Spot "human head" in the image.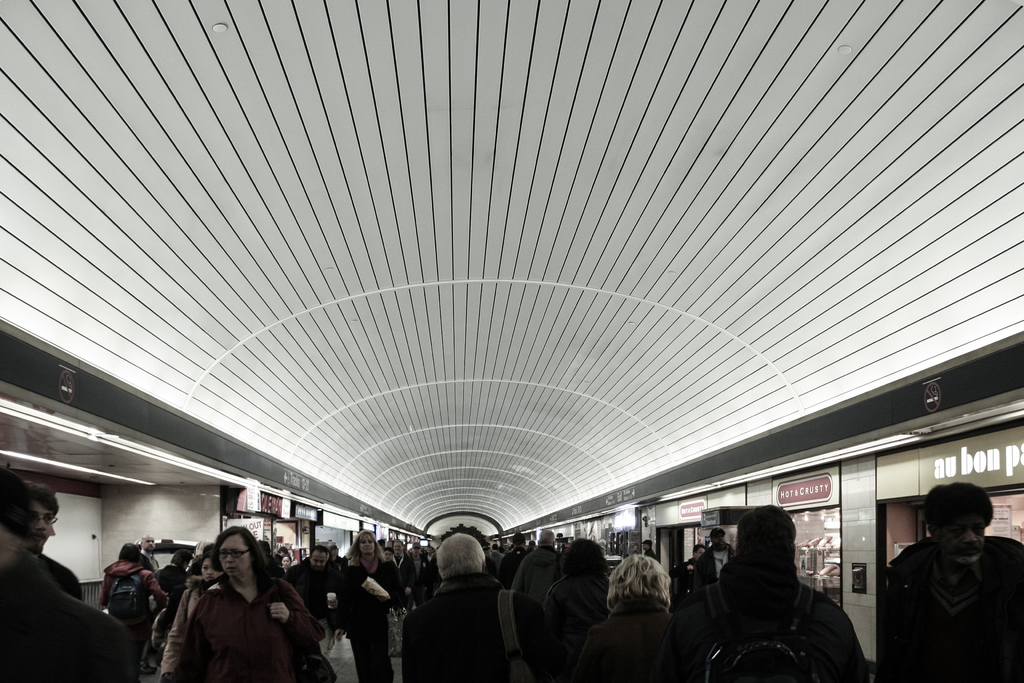
"human head" found at (x1=282, y1=553, x2=294, y2=568).
